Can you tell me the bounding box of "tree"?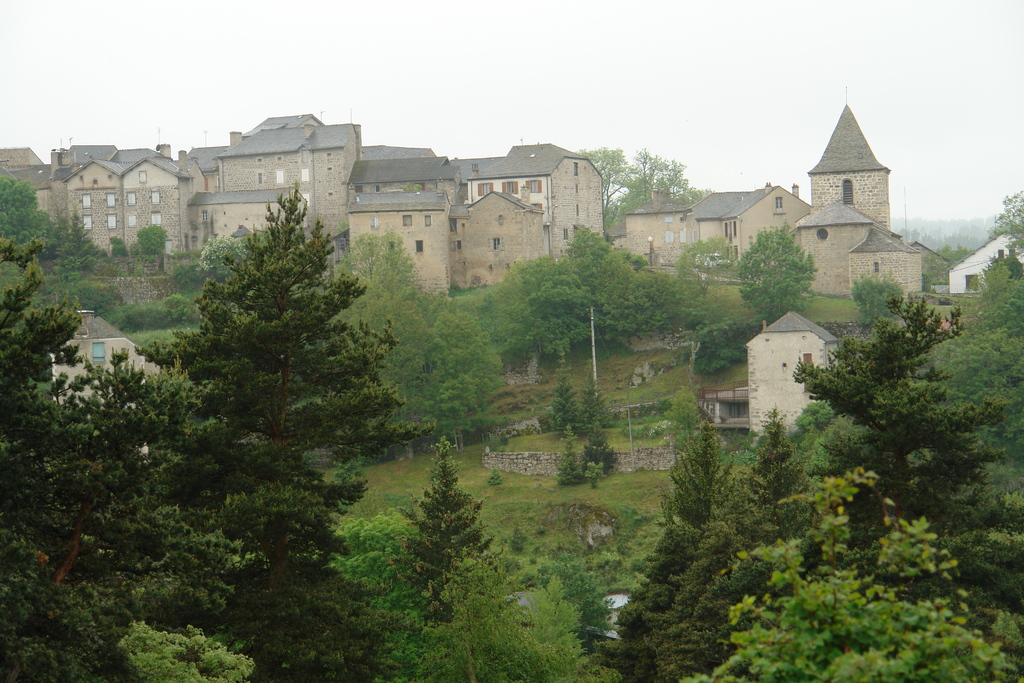
select_region(582, 386, 615, 434).
